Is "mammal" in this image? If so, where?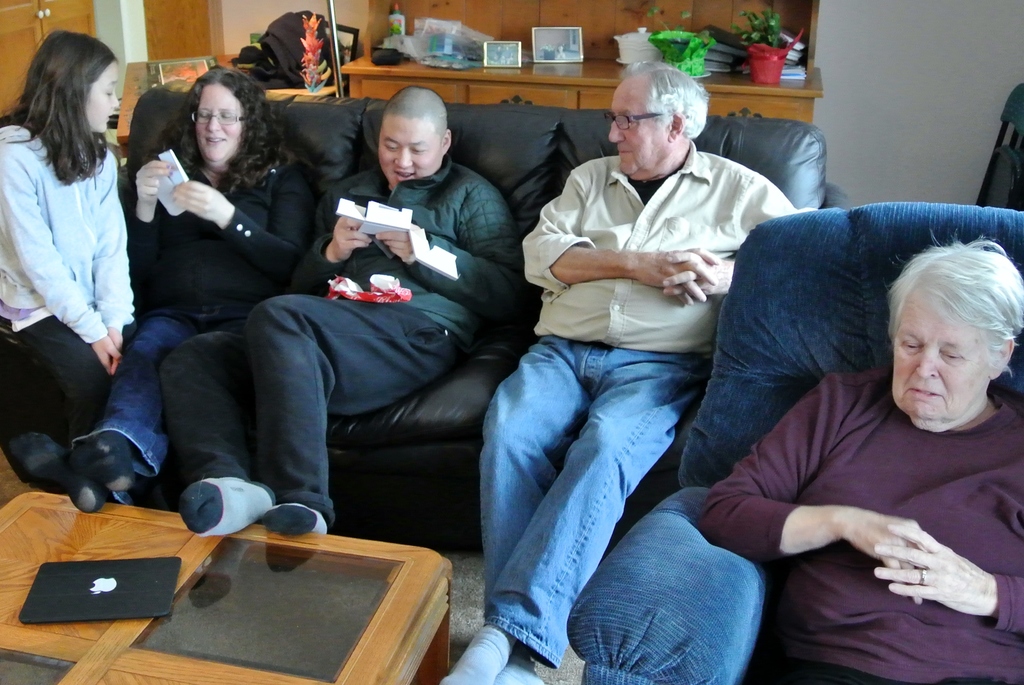
Yes, at x1=157, y1=85, x2=514, y2=536.
